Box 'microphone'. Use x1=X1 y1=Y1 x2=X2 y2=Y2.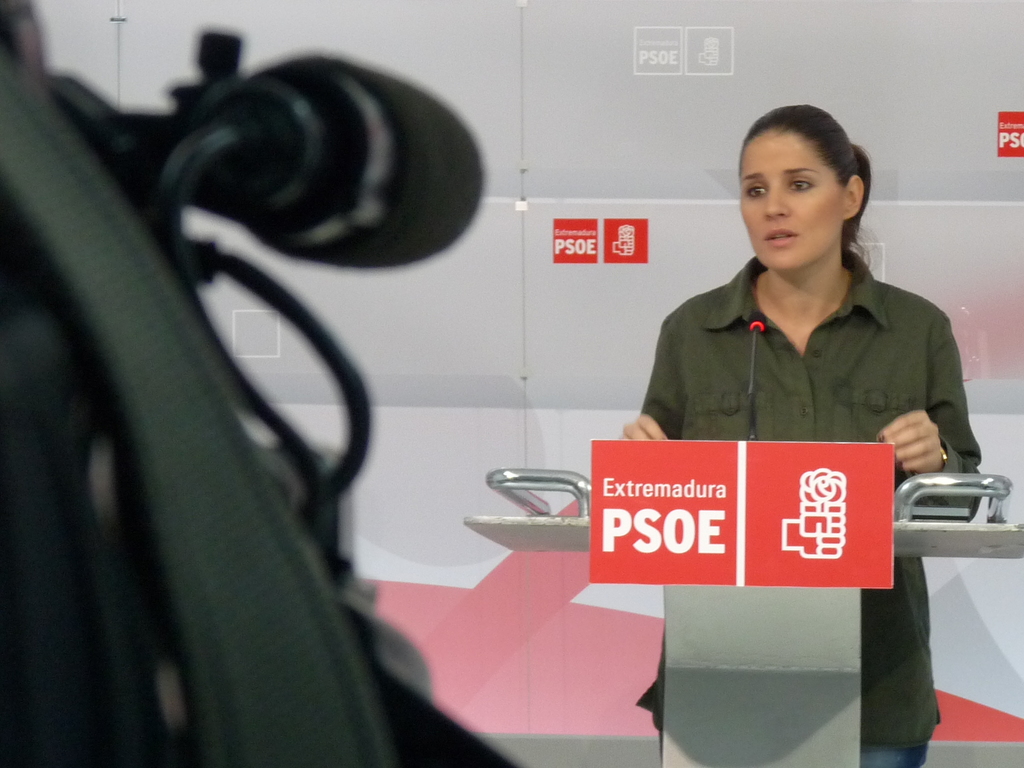
x1=154 y1=52 x2=484 y2=264.
